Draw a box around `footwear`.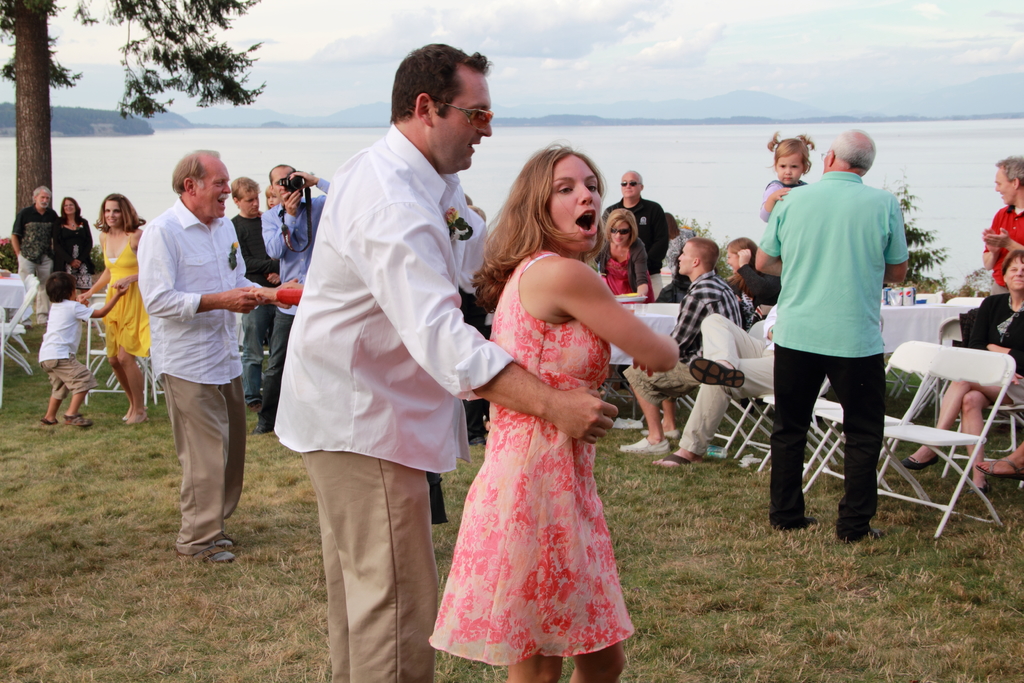
x1=39 y1=417 x2=59 y2=426.
